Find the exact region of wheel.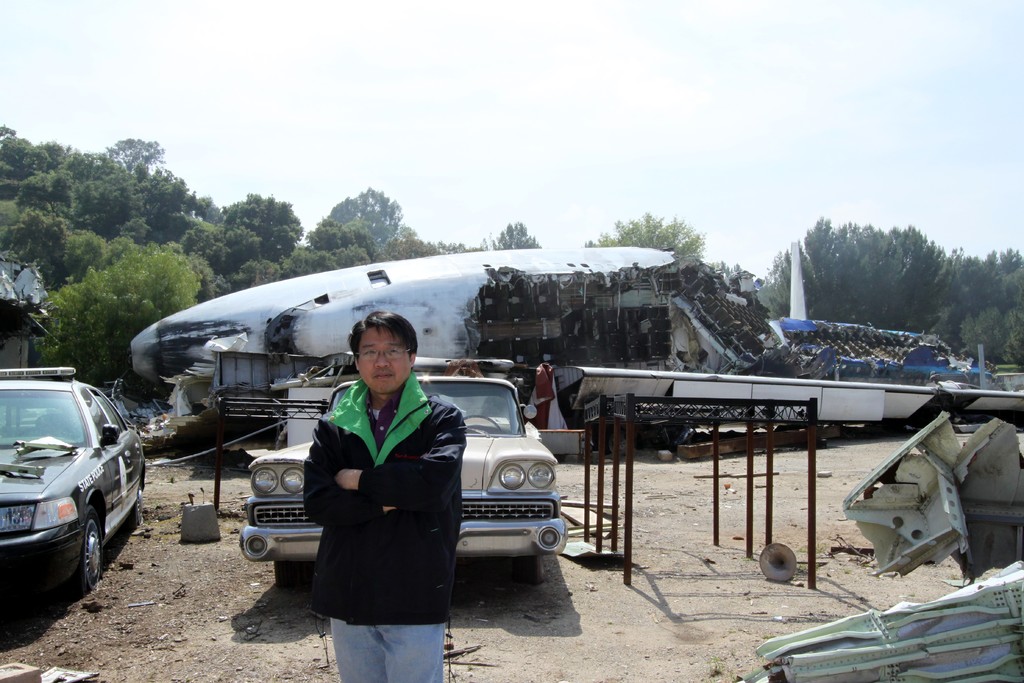
Exact region: bbox=[274, 558, 309, 588].
